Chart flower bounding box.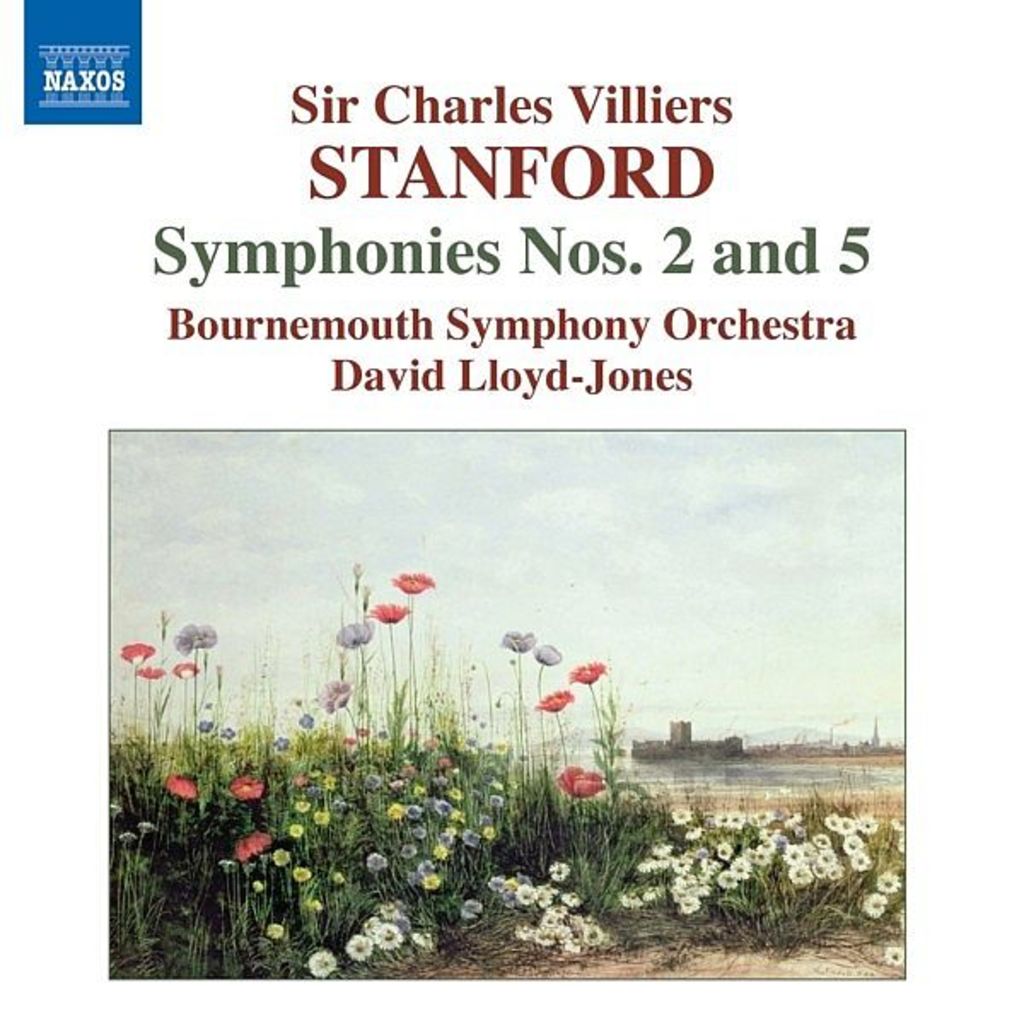
Charted: bbox=(271, 734, 292, 753).
